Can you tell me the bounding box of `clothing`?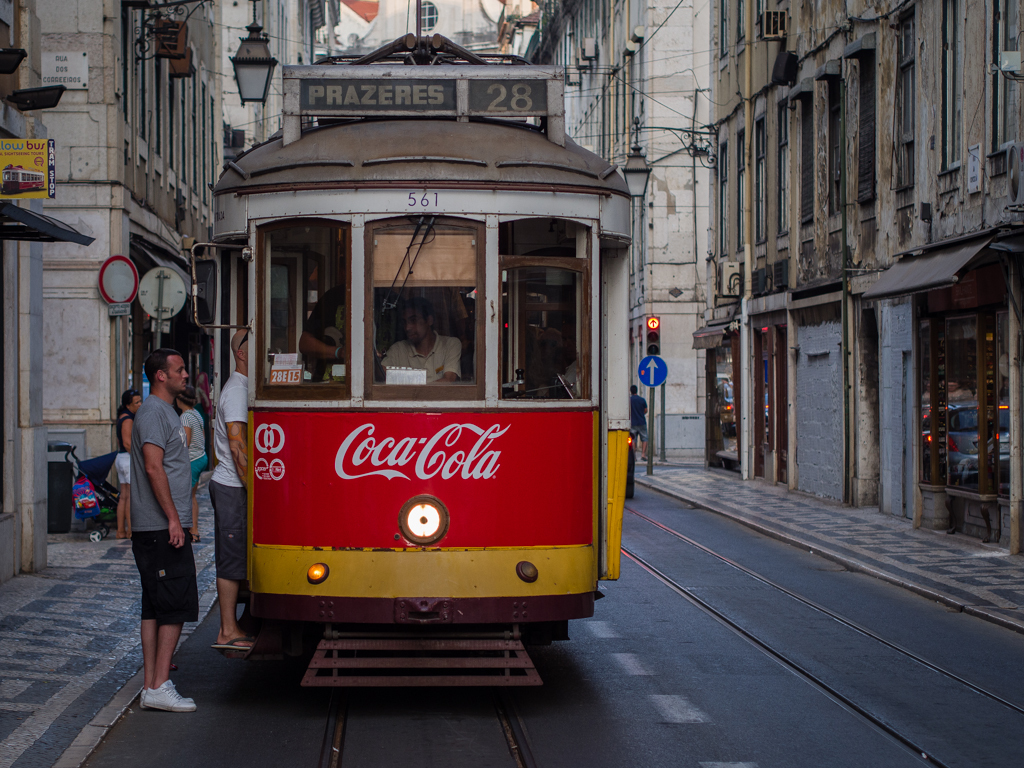
<bbox>632, 393, 650, 447</bbox>.
